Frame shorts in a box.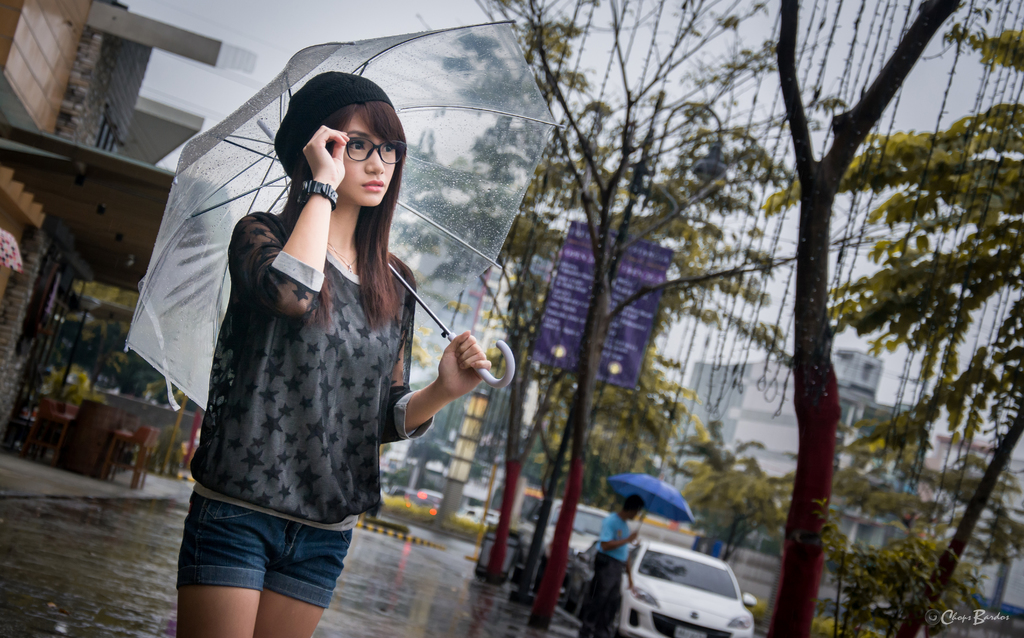
{"left": 165, "top": 502, "right": 356, "bottom": 618}.
